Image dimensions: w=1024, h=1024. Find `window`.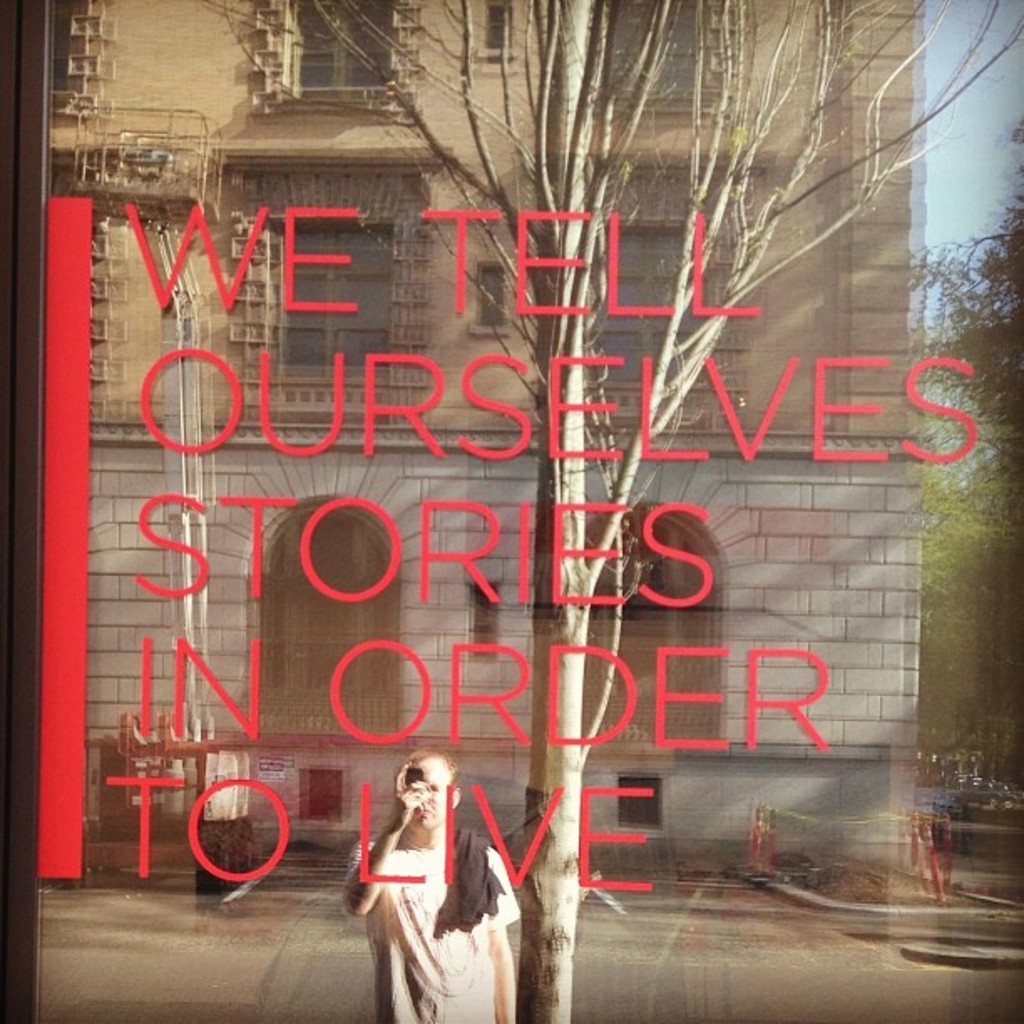
[305, 766, 353, 822].
